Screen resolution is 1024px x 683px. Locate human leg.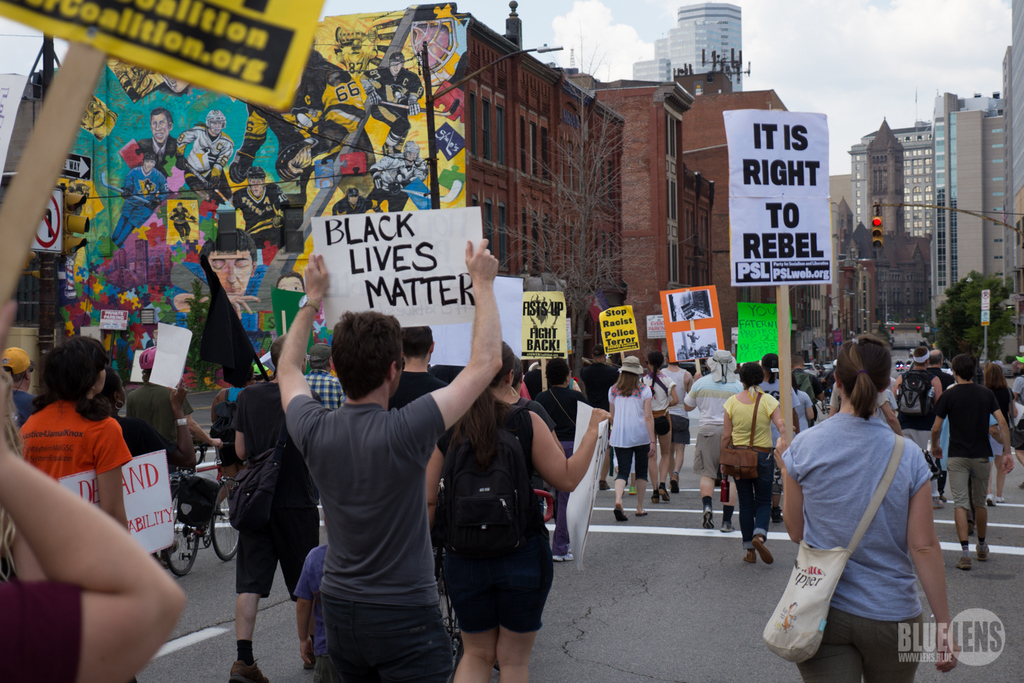
<bbox>947, 465, 967, 566</bbox>.
